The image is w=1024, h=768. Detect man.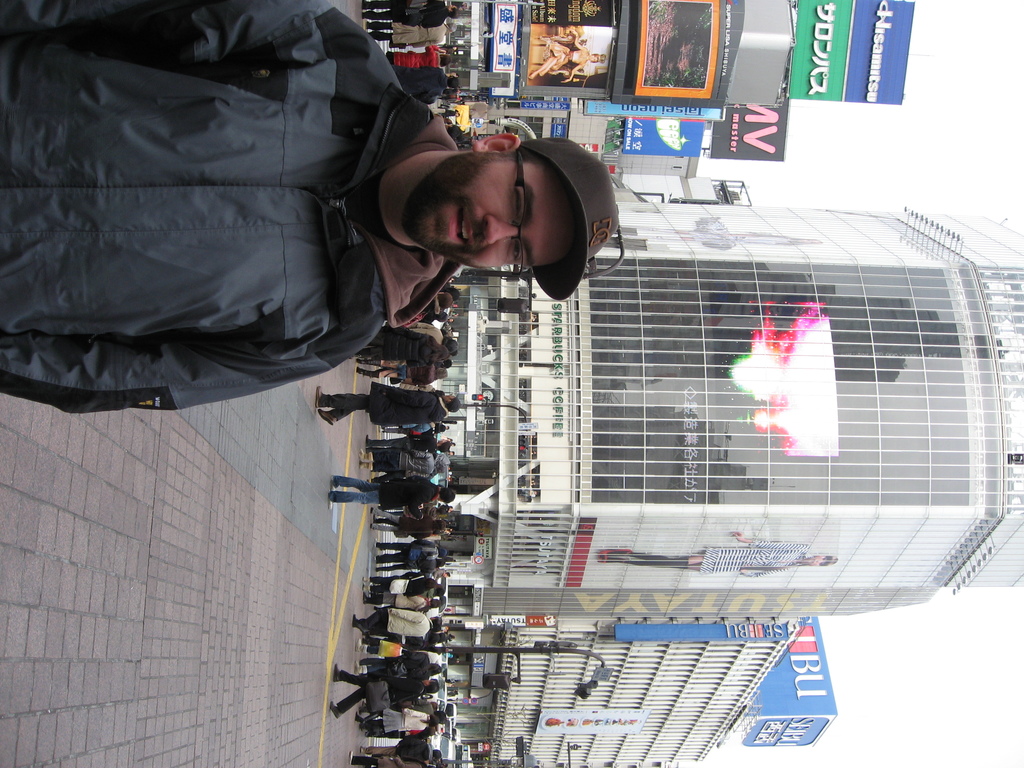
Detection: (left=312, top=378, right=463, bottom=425).
